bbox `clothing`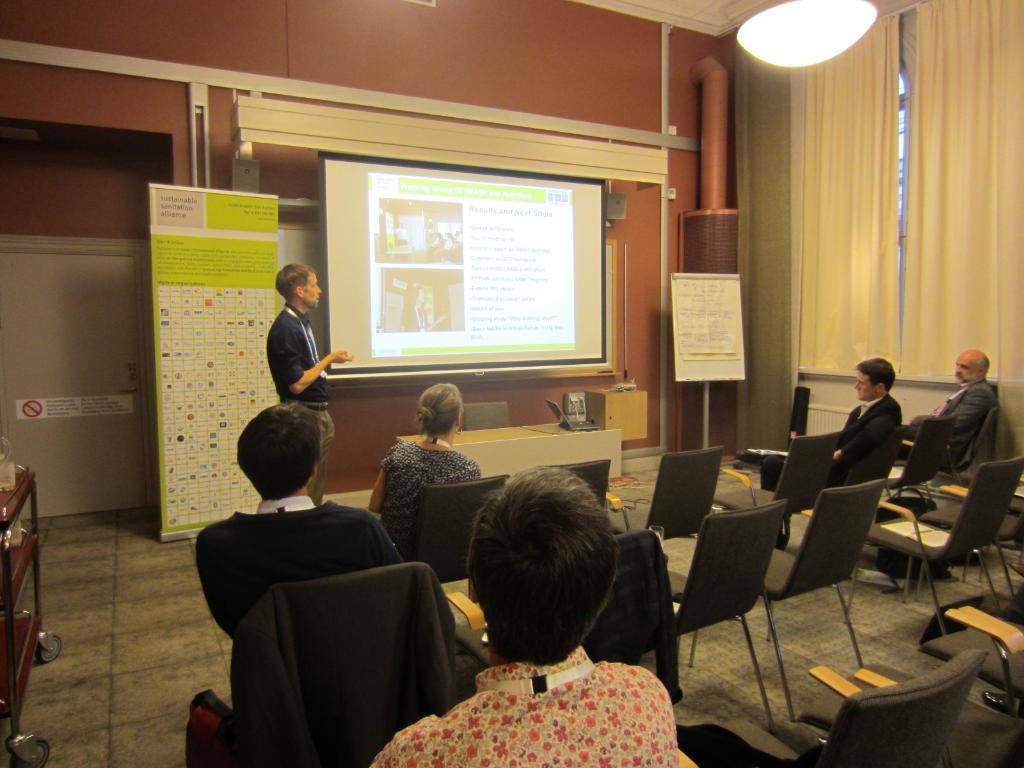
bbox=[771, 395, 892, 504]
